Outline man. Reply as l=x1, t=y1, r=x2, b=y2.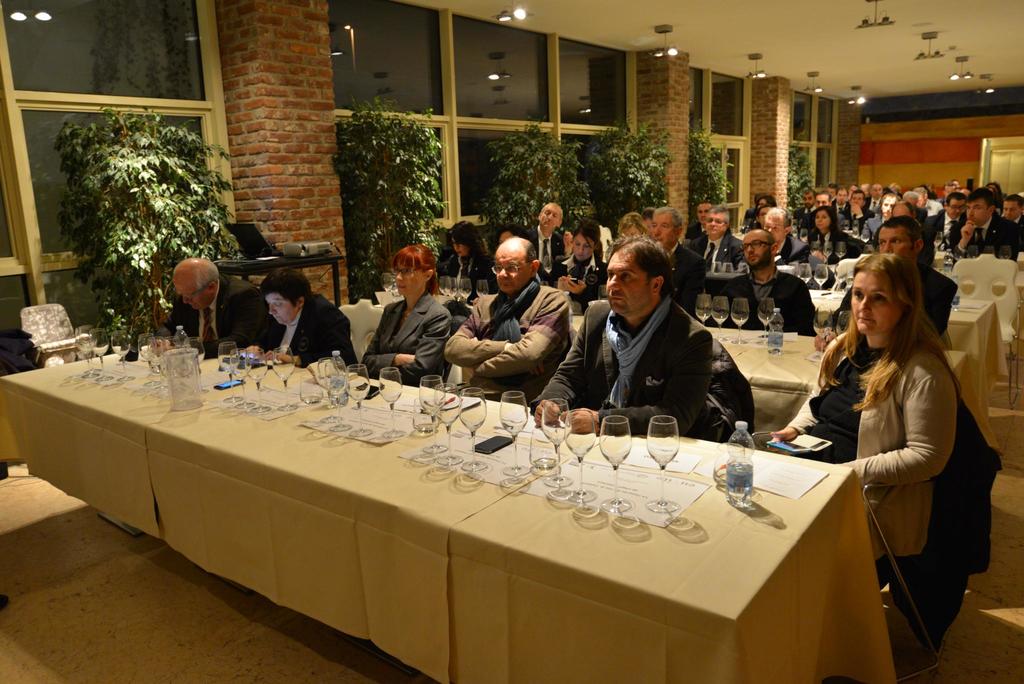
l=941, t=187, r=1023, b=262.
